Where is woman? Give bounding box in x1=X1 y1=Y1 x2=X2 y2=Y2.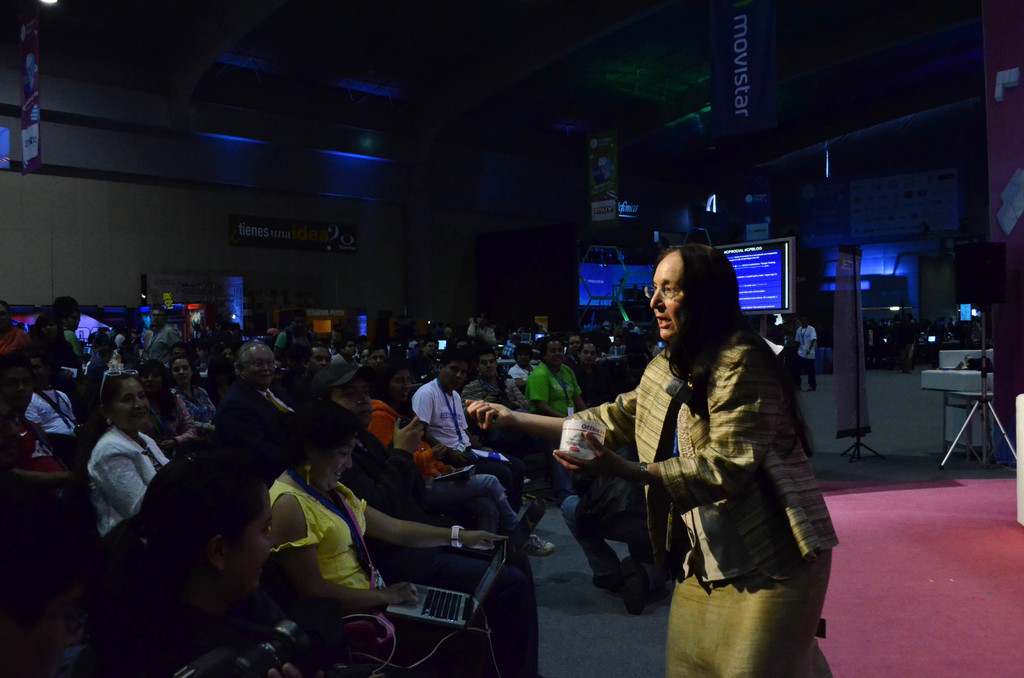
x1=87 y1=375 x2=172 y2=536.
